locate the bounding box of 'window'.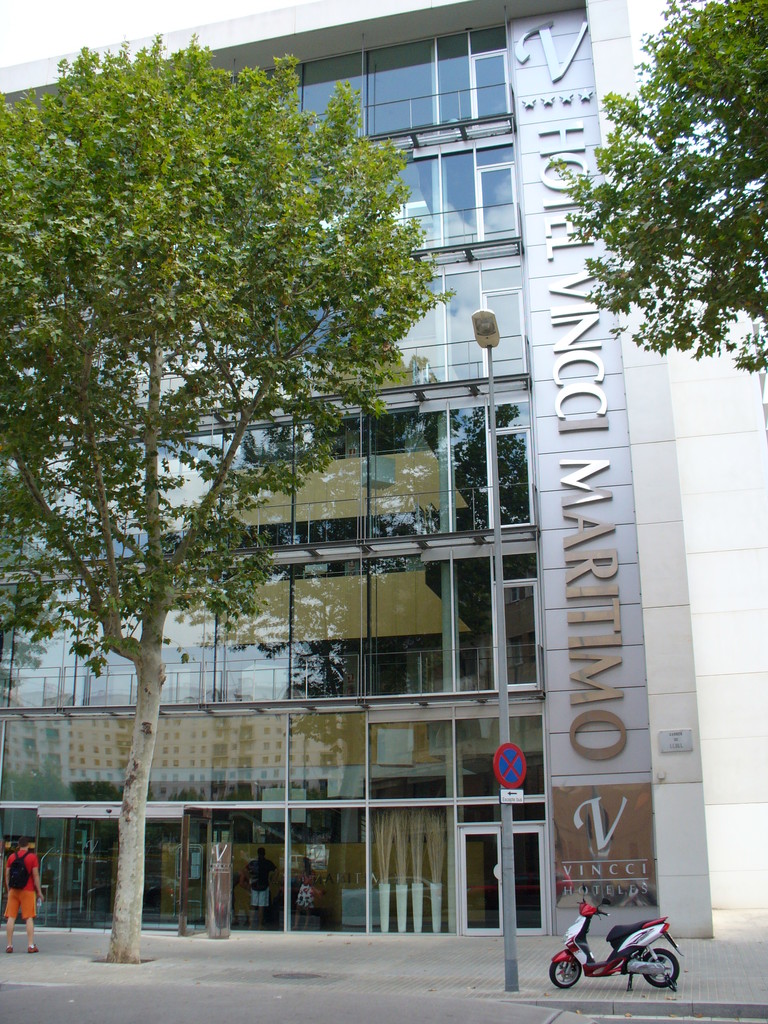
Bounding box: locate(296, 33, 419, 140).
